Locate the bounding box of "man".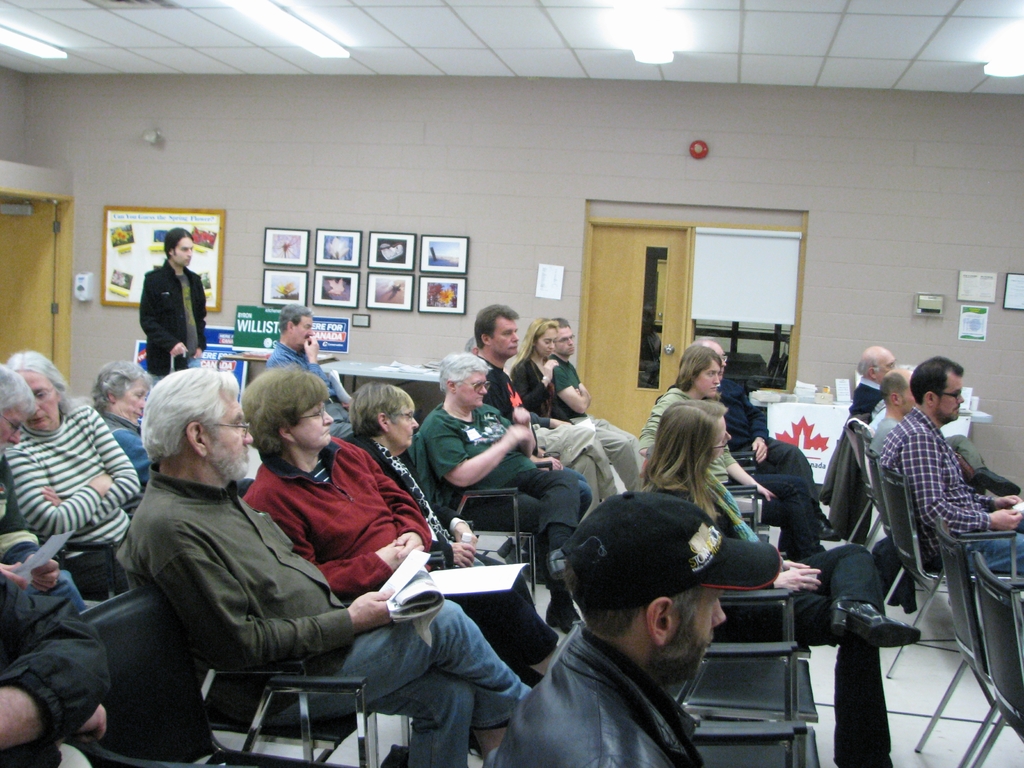
Bounding box: locate(0, 357, 97, 748).
